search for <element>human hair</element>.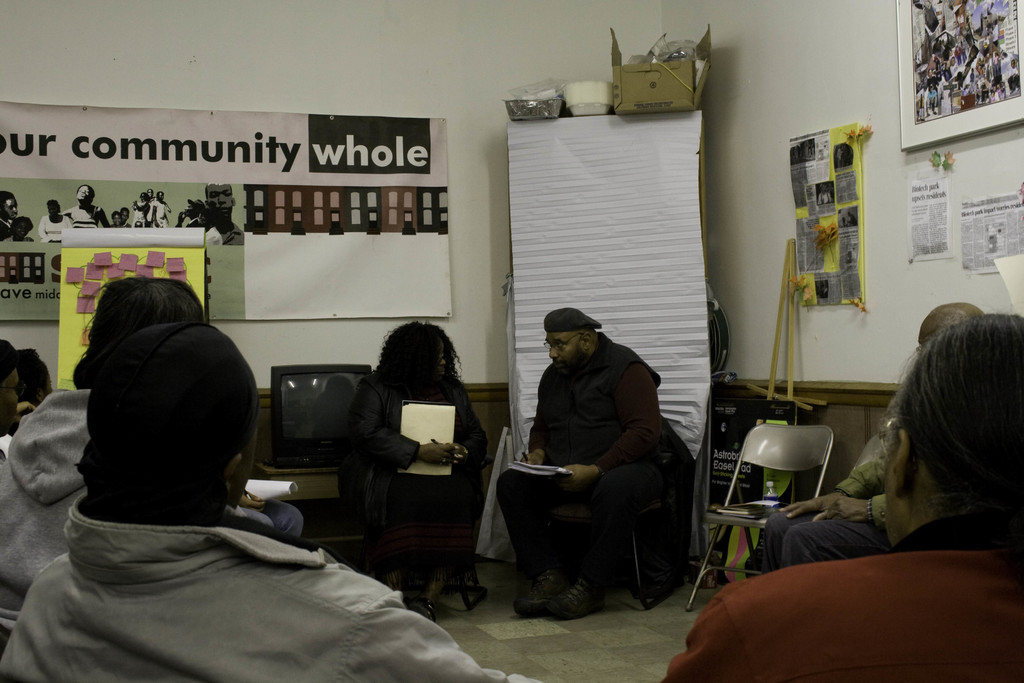
Found at 876/308/1019/577.
